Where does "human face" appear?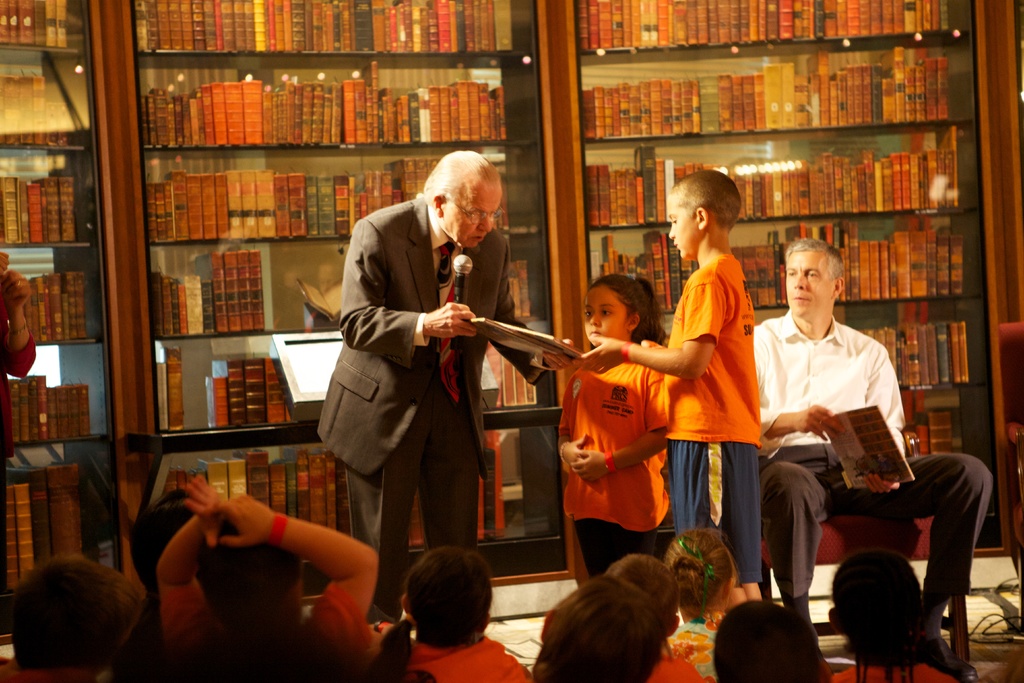
Appears at locate(665, 193, 702, 261).
